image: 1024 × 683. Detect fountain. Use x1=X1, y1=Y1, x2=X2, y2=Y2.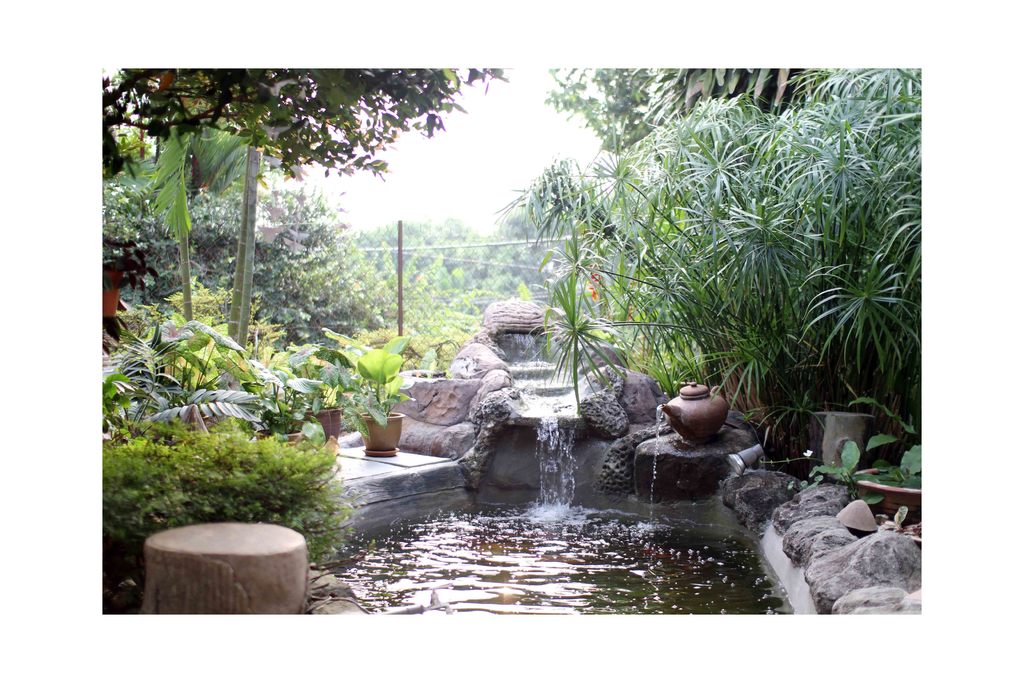
x1=252, y1=323, x2=827, y2=608.
